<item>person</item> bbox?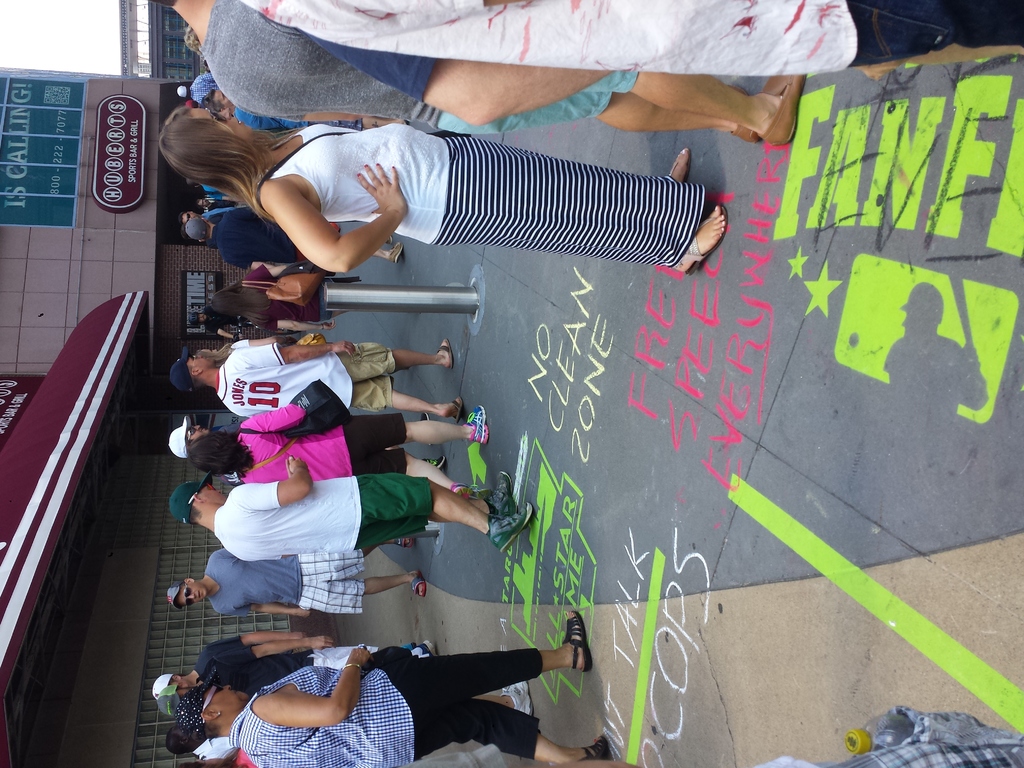
locate(148, 0, 796, 150)
